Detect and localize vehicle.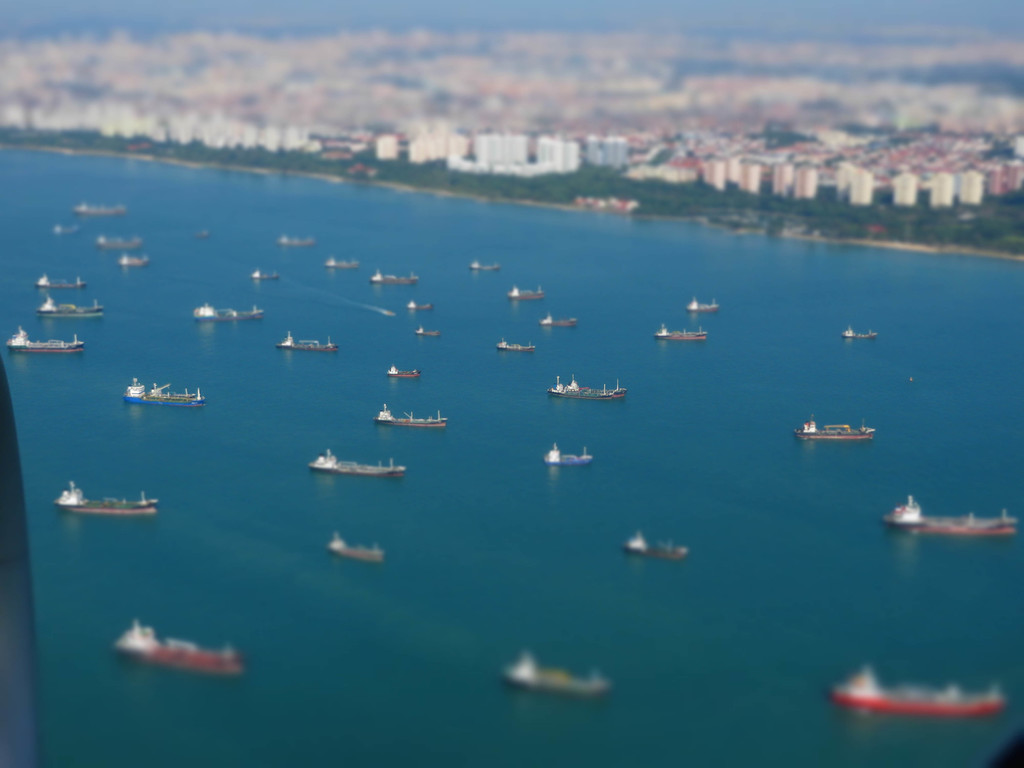
Localized at 796/412/880/442.
